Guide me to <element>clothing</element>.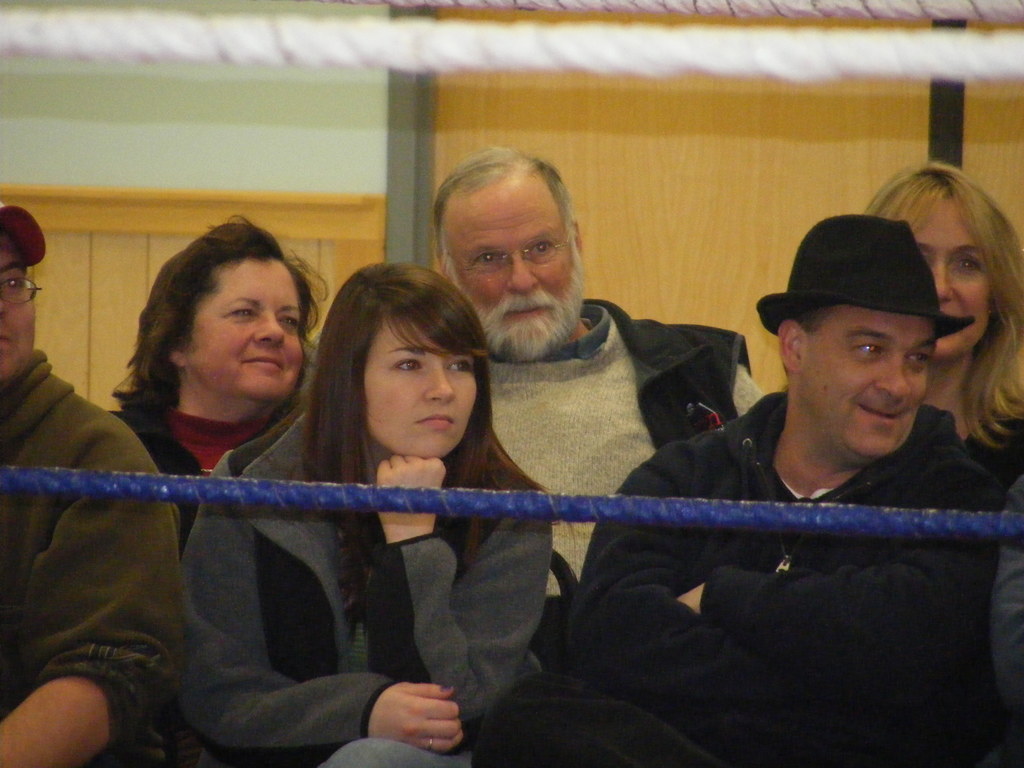
Guidance: bbox=[97, 381, 294, 513].
